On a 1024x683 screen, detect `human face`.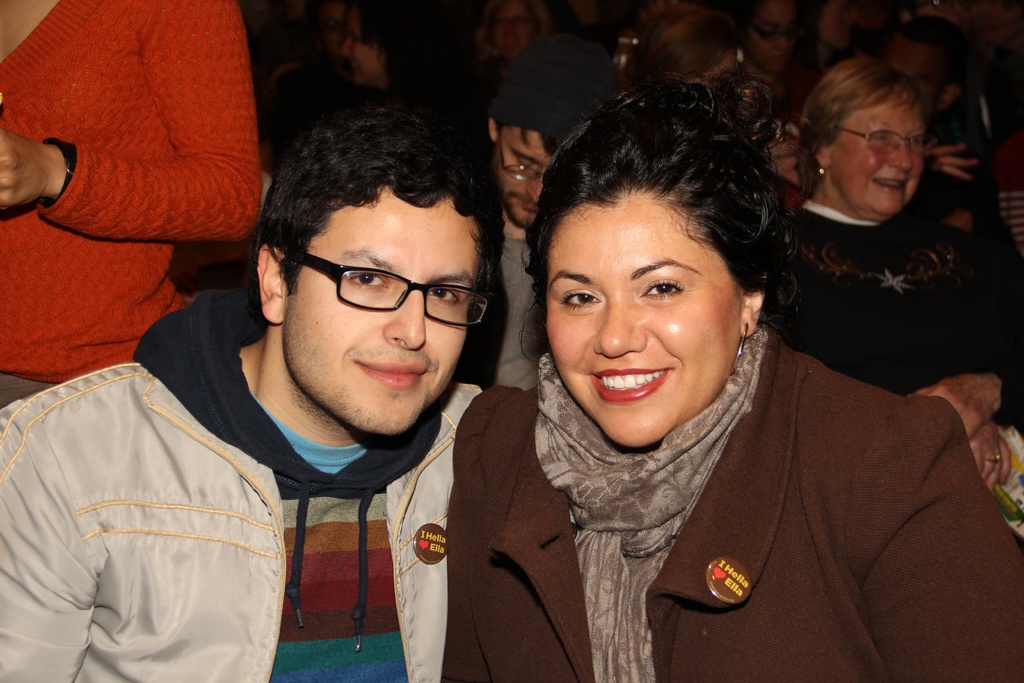
[x1=820, y1=101, x2=920, y2=214].
